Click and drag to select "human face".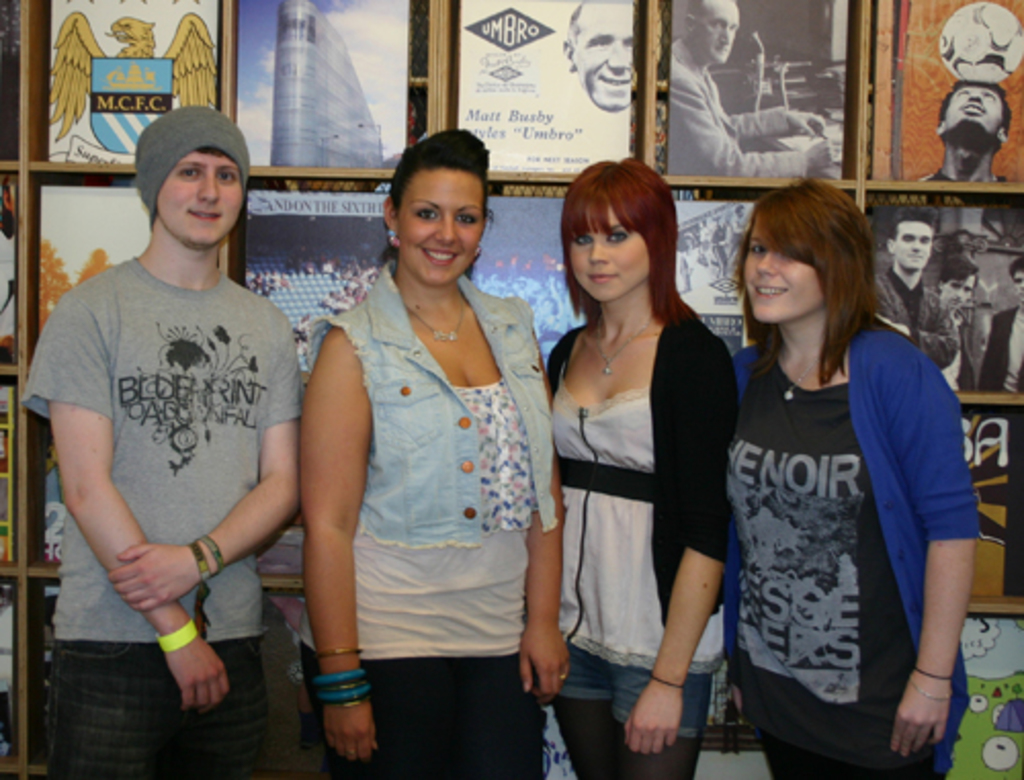
Selection: {"x1": 692, "y1": 0, "x2": 741, "y2": 63}.
